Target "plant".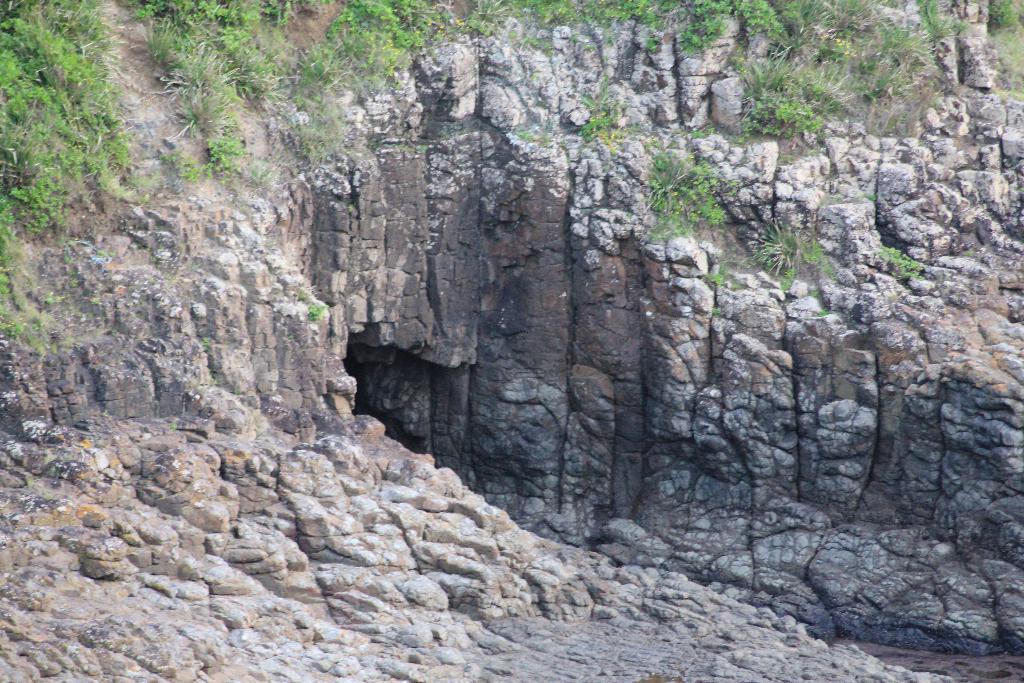
Target region: l=210, t=136, r=236, b=174.
